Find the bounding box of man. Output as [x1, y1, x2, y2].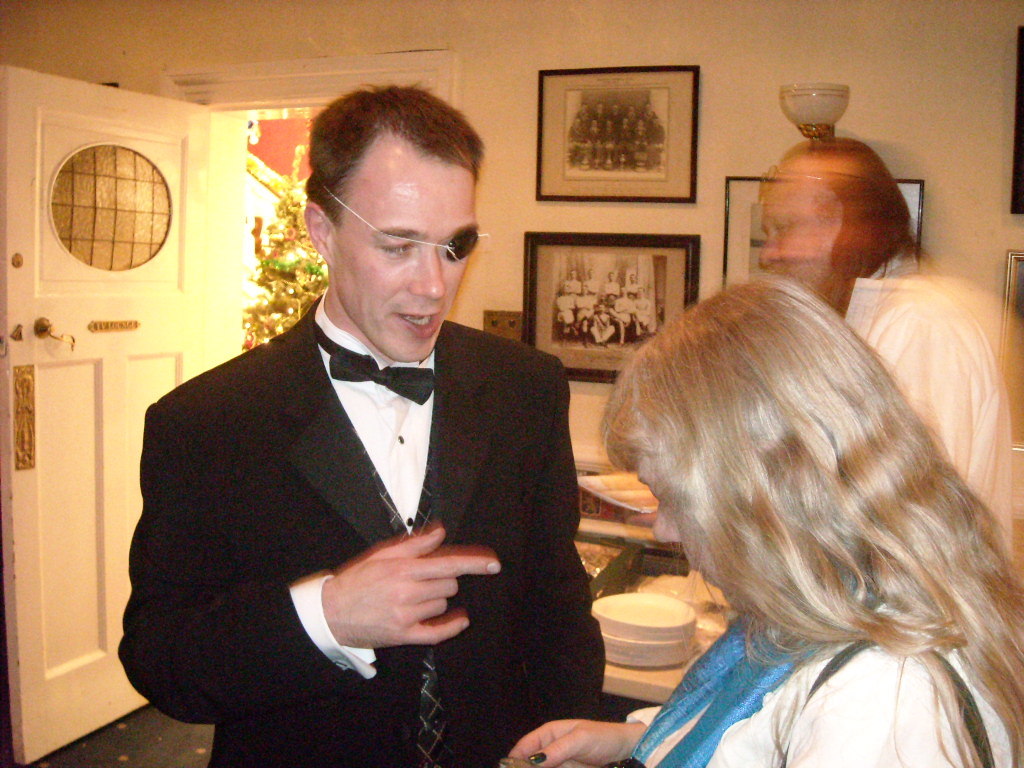
[115, 123, 597, 744].
